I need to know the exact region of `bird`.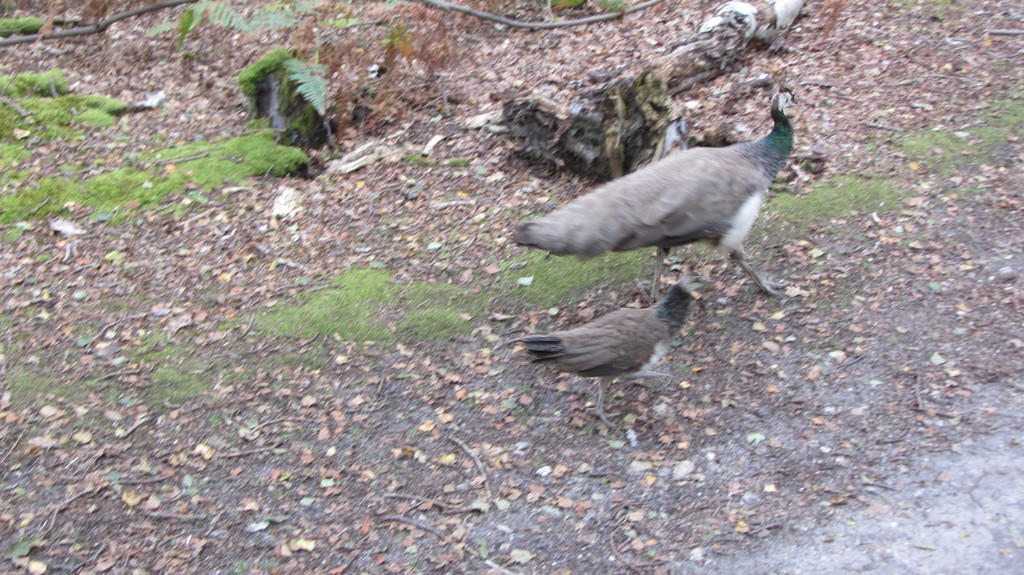
Region: Rect(505, 274, 699, 436).
